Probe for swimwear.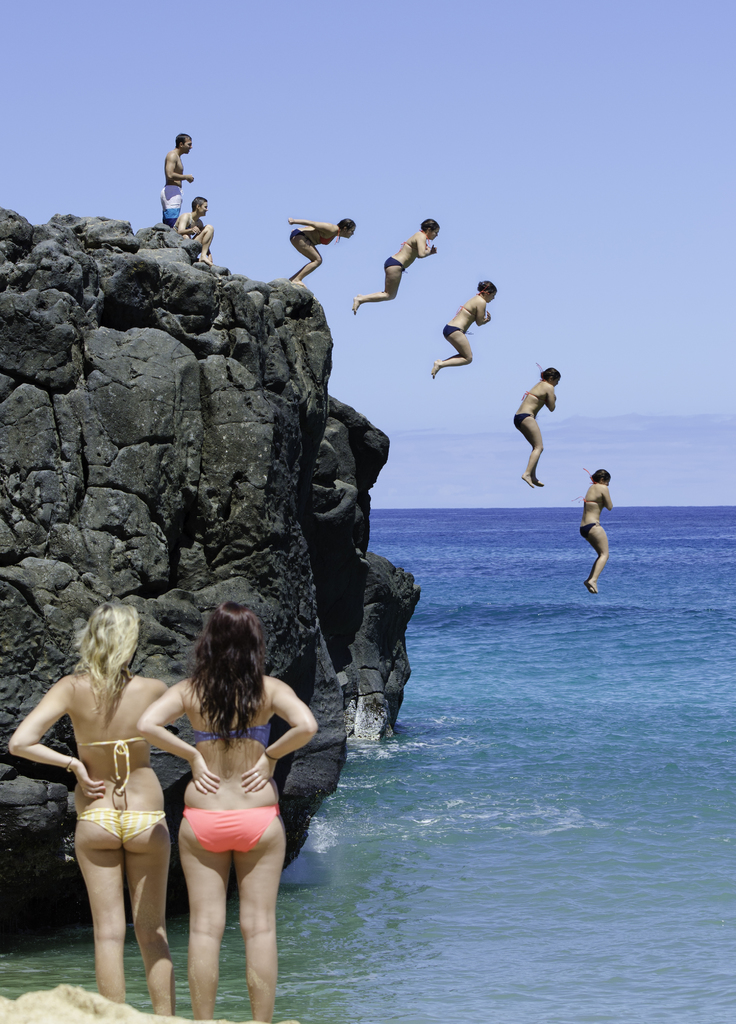
Probe result: <bbox>80, 737, 140, 783</bbox>.
